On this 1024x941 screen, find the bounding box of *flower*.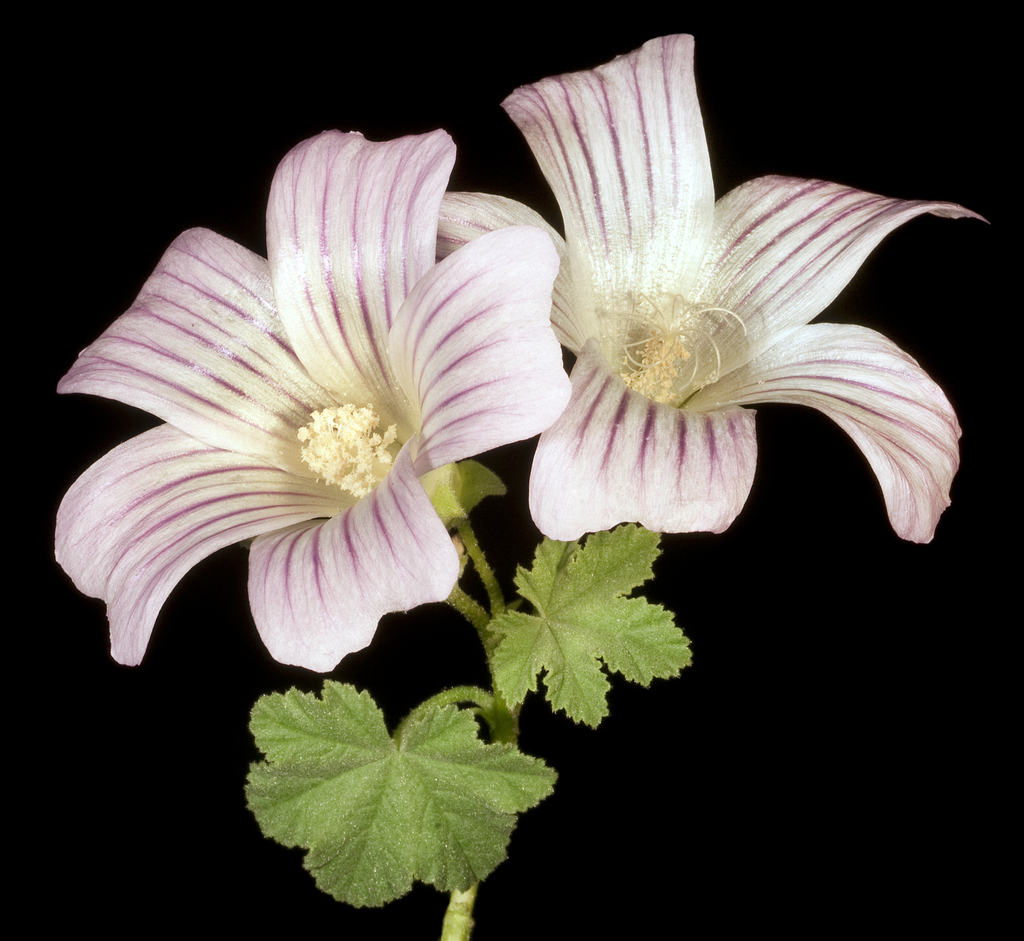
Bounding box: 434,26,988,526.
